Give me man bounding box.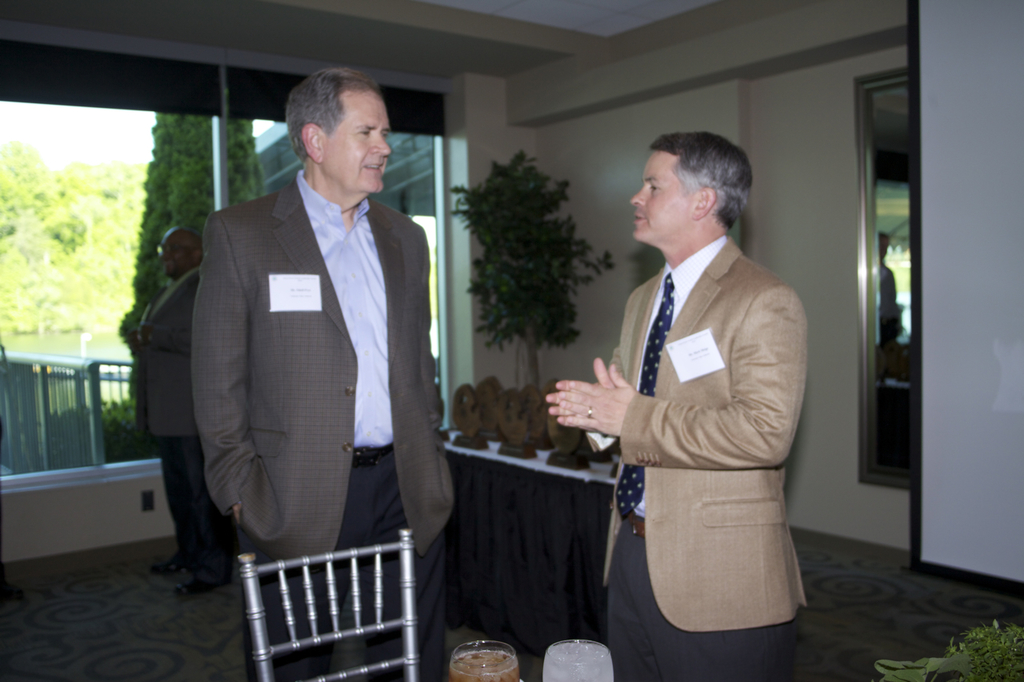
197:66:476:681.
